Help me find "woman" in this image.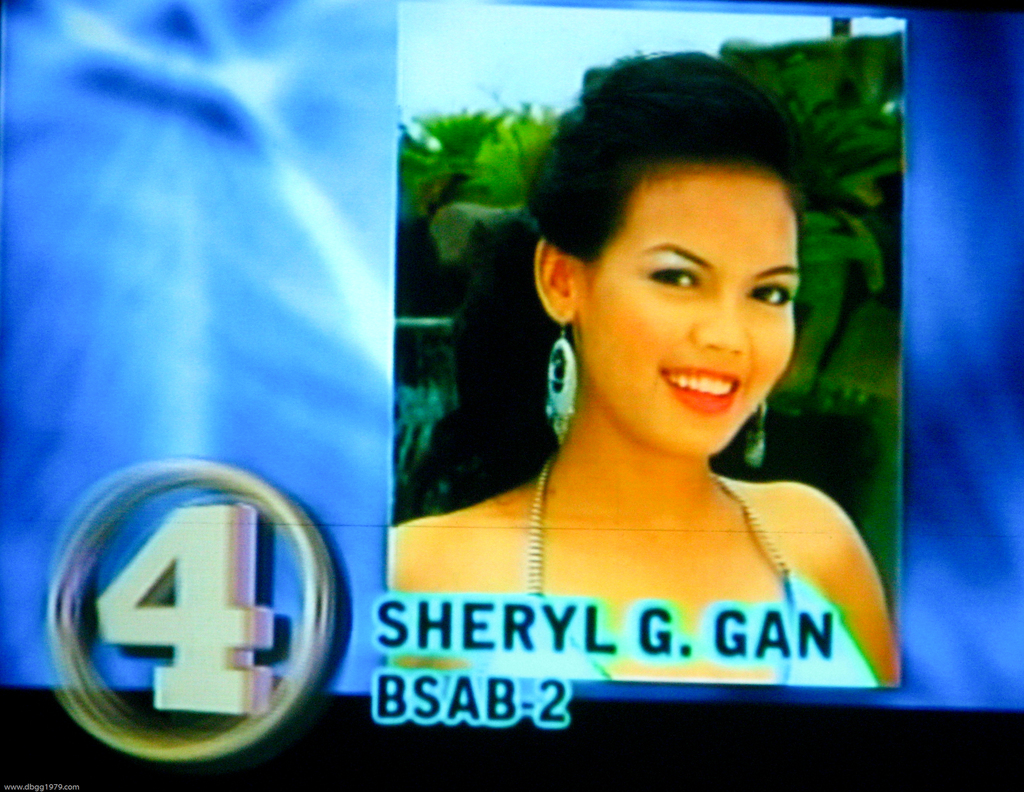
Found it: bbox=(371, 82, 912, 705).
